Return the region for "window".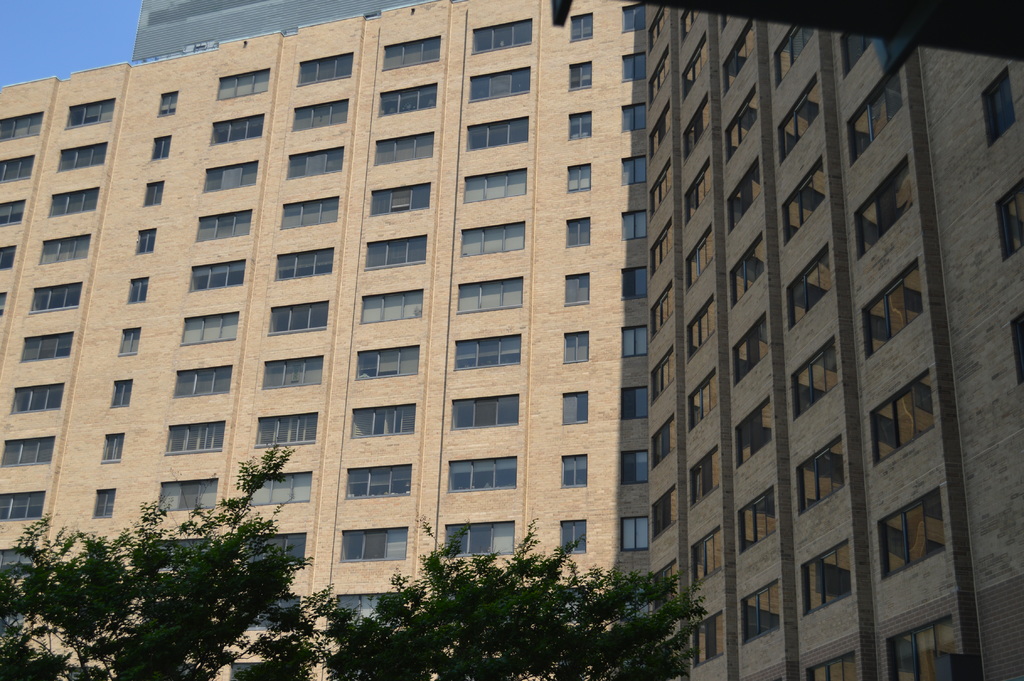
781, 245, 833, 327.
